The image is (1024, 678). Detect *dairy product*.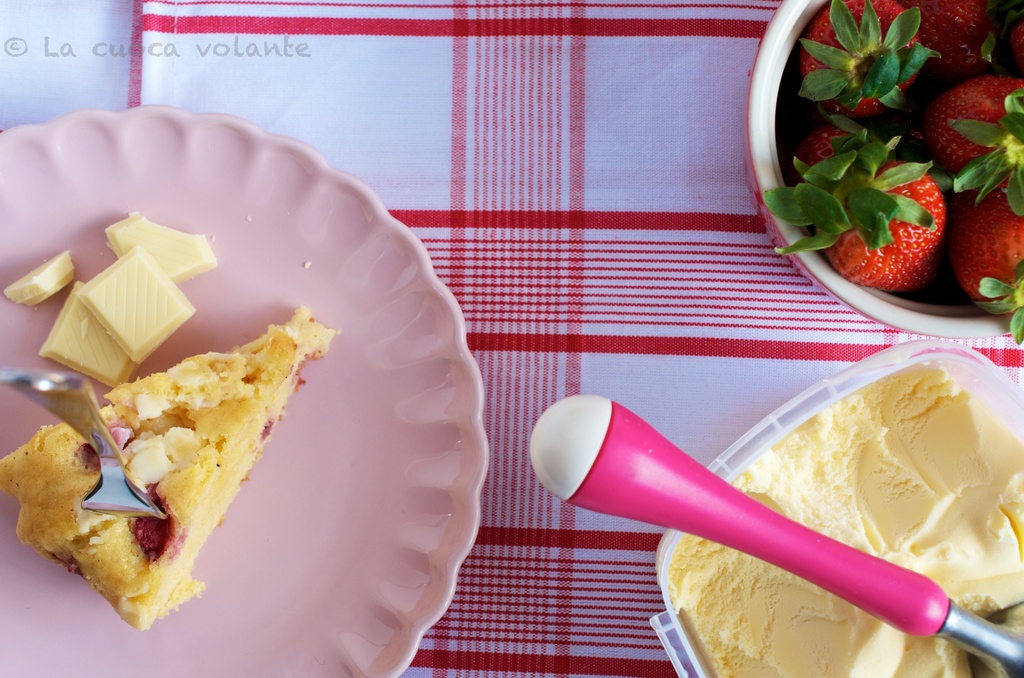
Detection: <bbox>8, 322, 324, 618</bbox>.
